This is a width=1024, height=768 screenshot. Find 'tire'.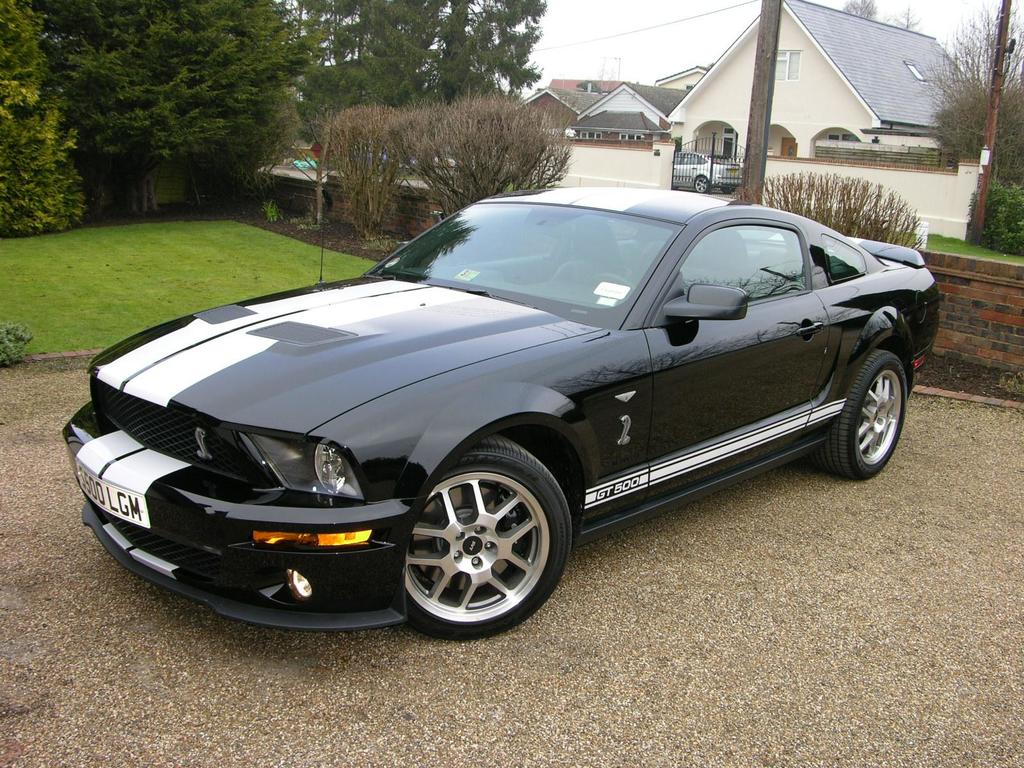
Bounding box: pyautogui.locateOnScreen(723, 187, 732, 196).
